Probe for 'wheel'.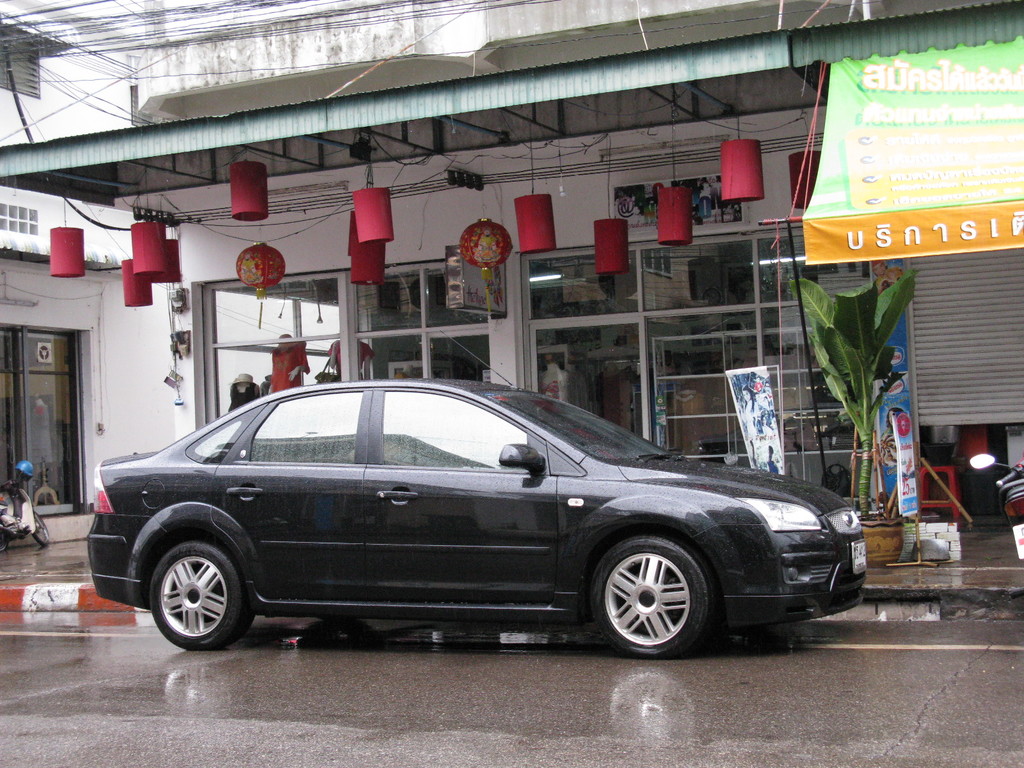
Probe result: bbox=(25, 511, 52, 549).
